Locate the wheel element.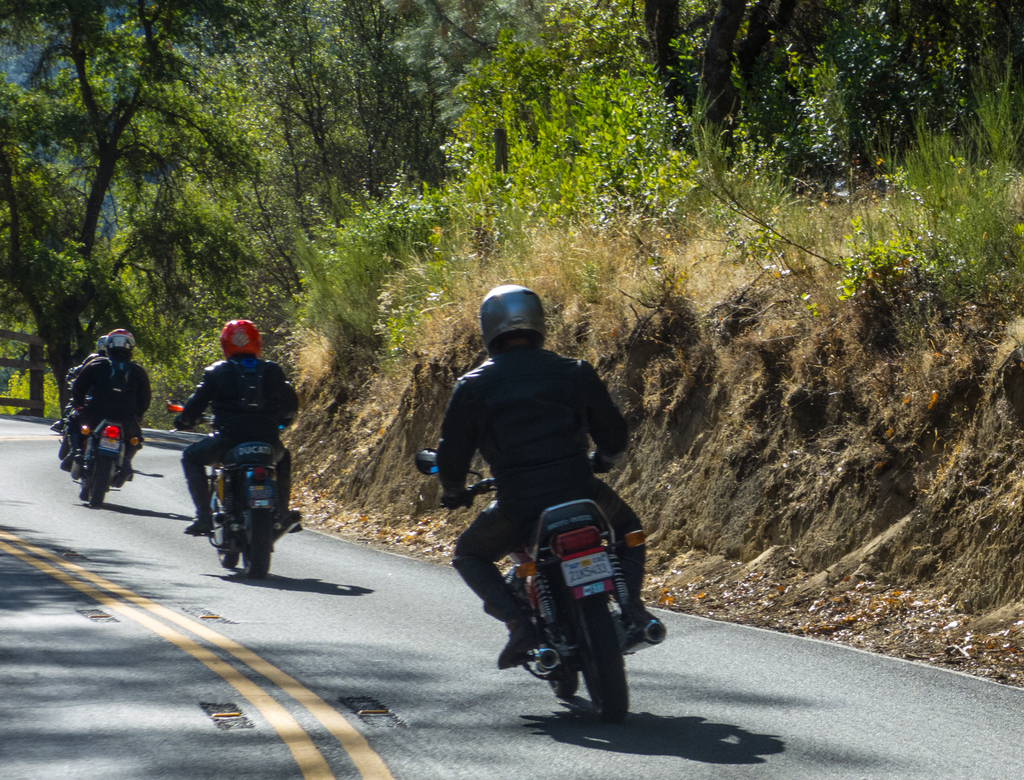
Element bbox: (left=216, top=552, right=239, bottom=568).
